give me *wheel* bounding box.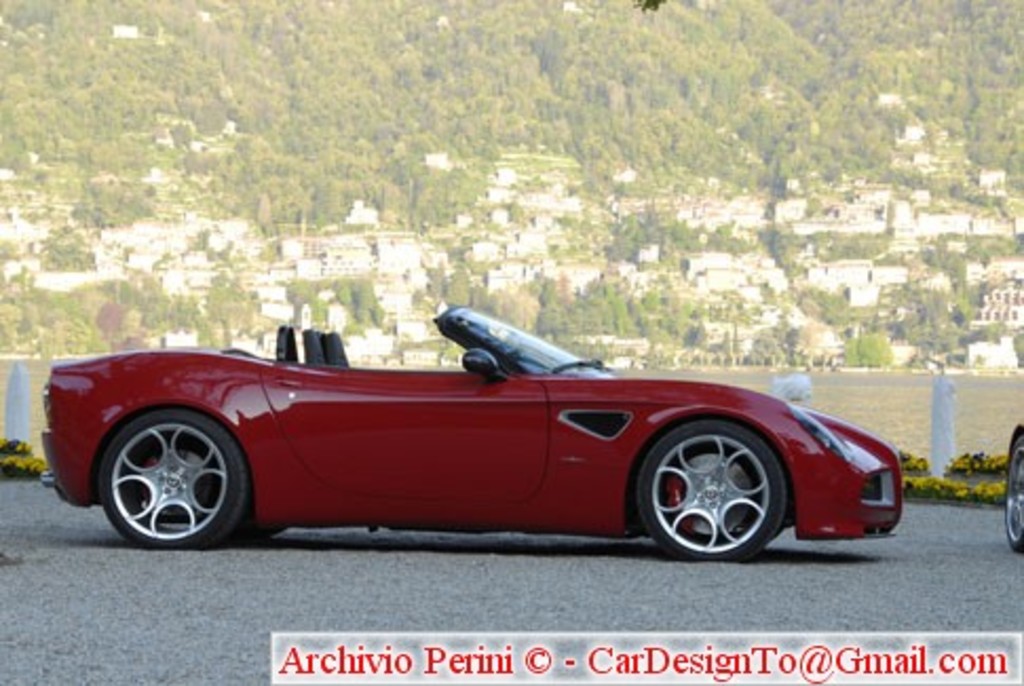
box=[1007, 433, 1022, 555].
